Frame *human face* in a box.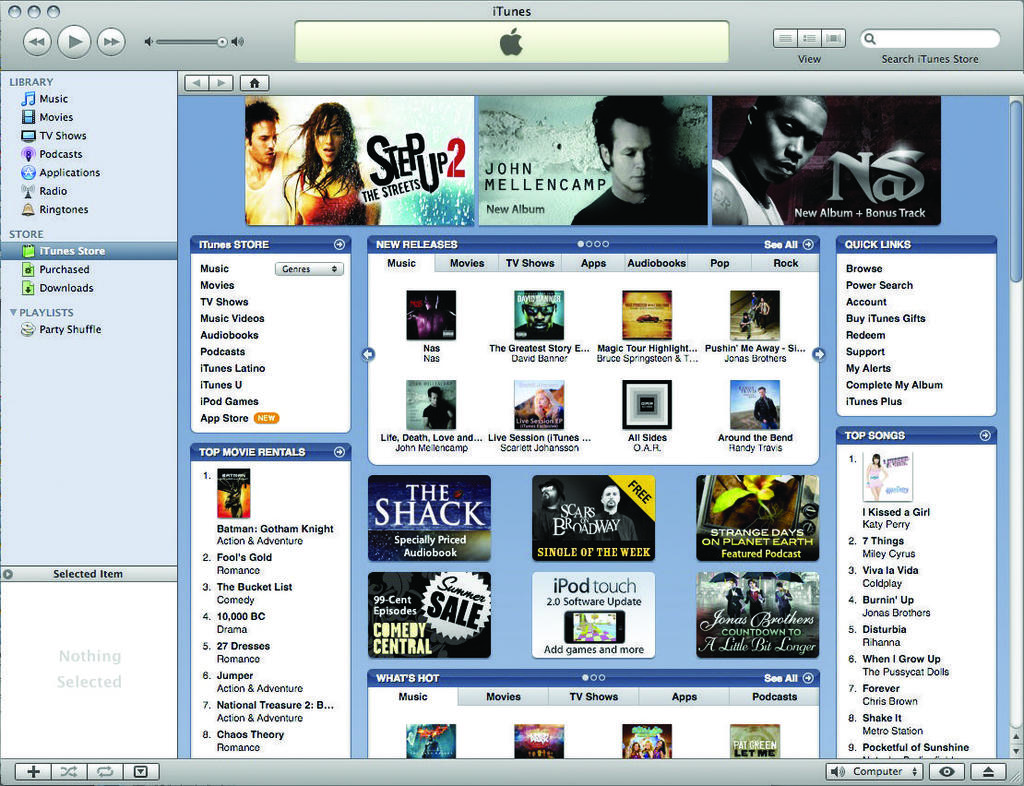
pyautogui.locateOnScreen(592, 101, 682, 188).
